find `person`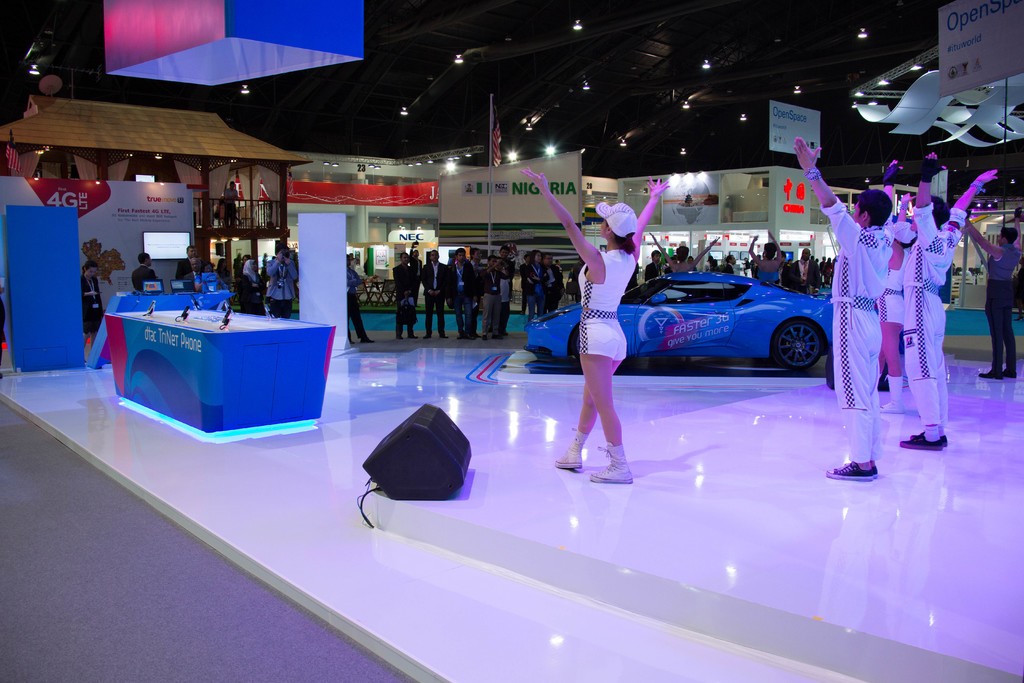
421:249:455:338
